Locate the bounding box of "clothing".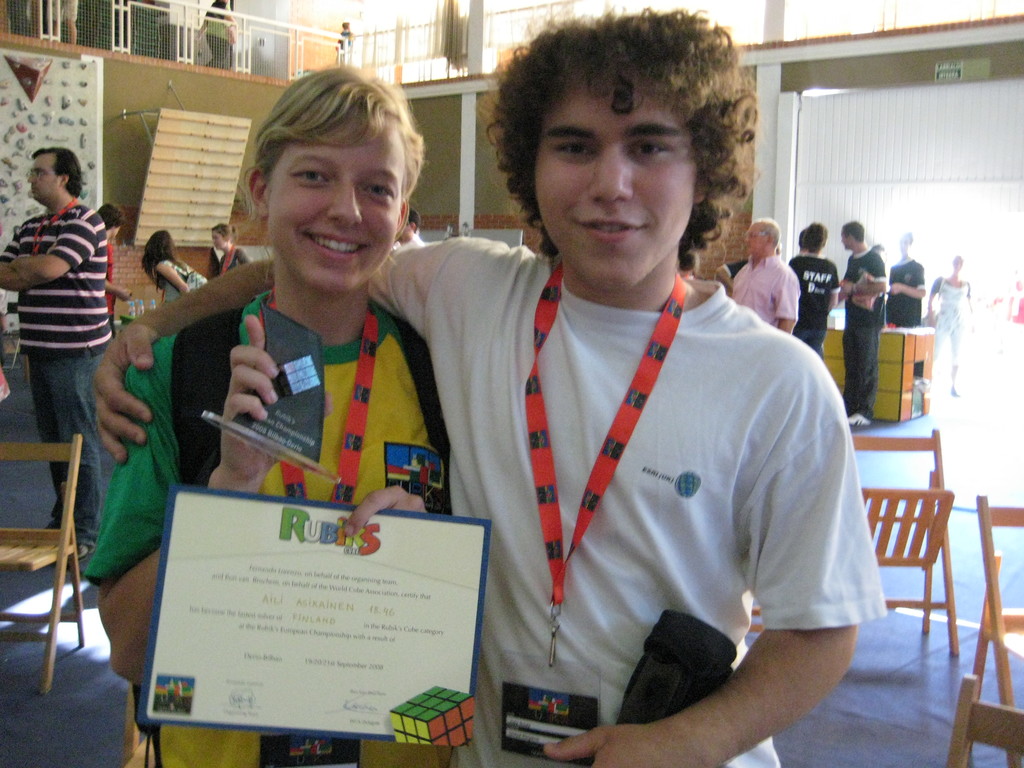
Bounding box: locate(199, 0, 234, 66).
